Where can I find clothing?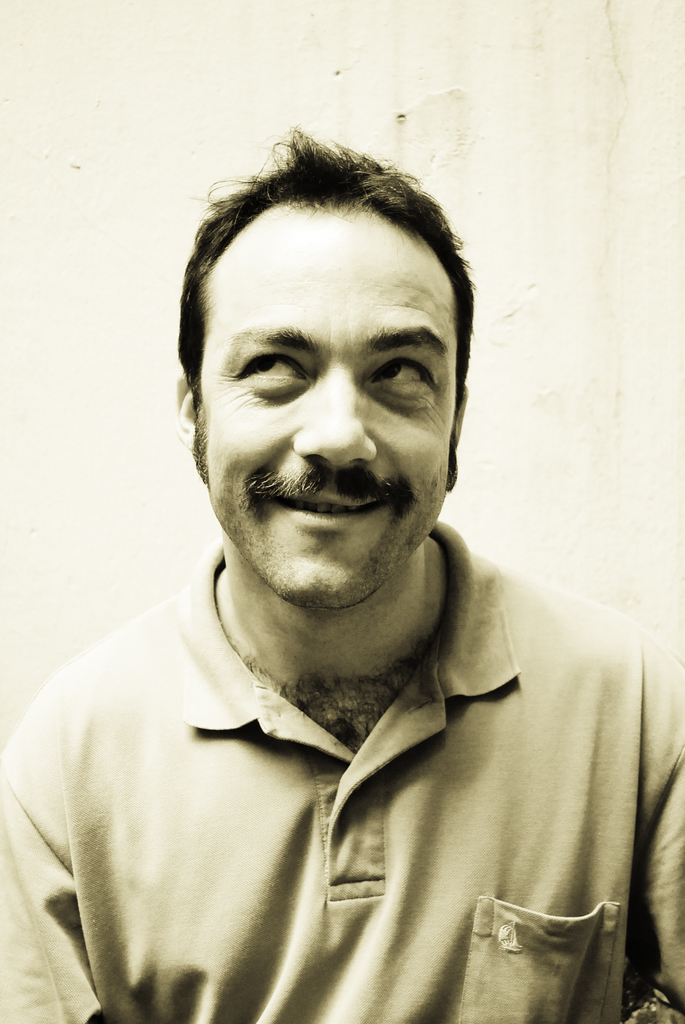
You can find it at detection(0, 519, 684, 1023).
